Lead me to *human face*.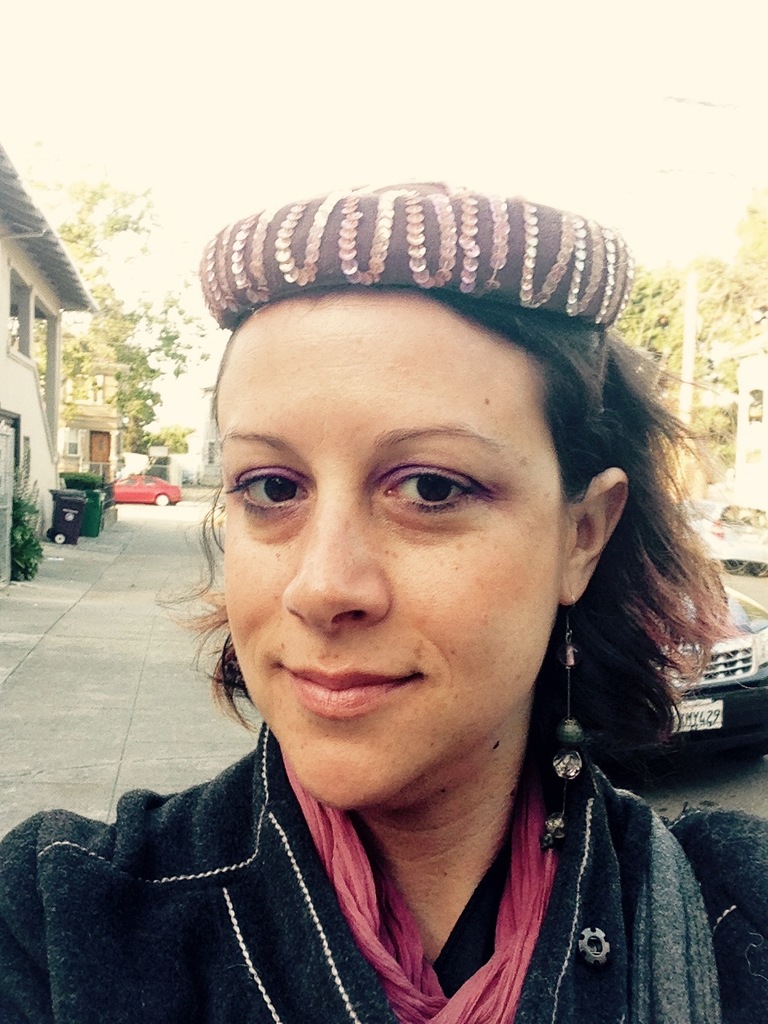
Lead to (x1=207, y1=290, x2=568, y2=813).
